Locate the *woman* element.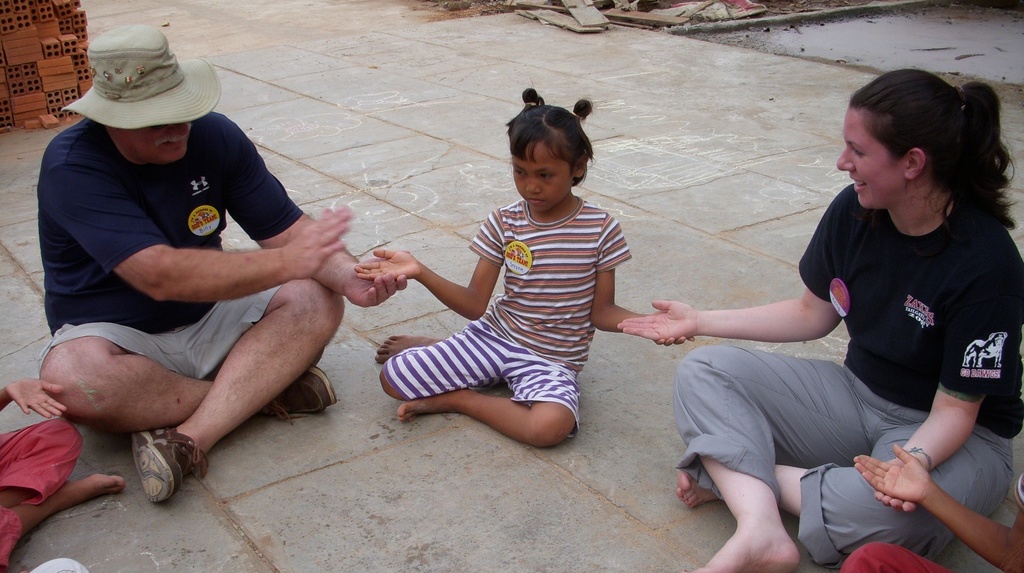
Element bbox: {"left": 645, "top": 71, "right": 983, "bottom": 569}.
